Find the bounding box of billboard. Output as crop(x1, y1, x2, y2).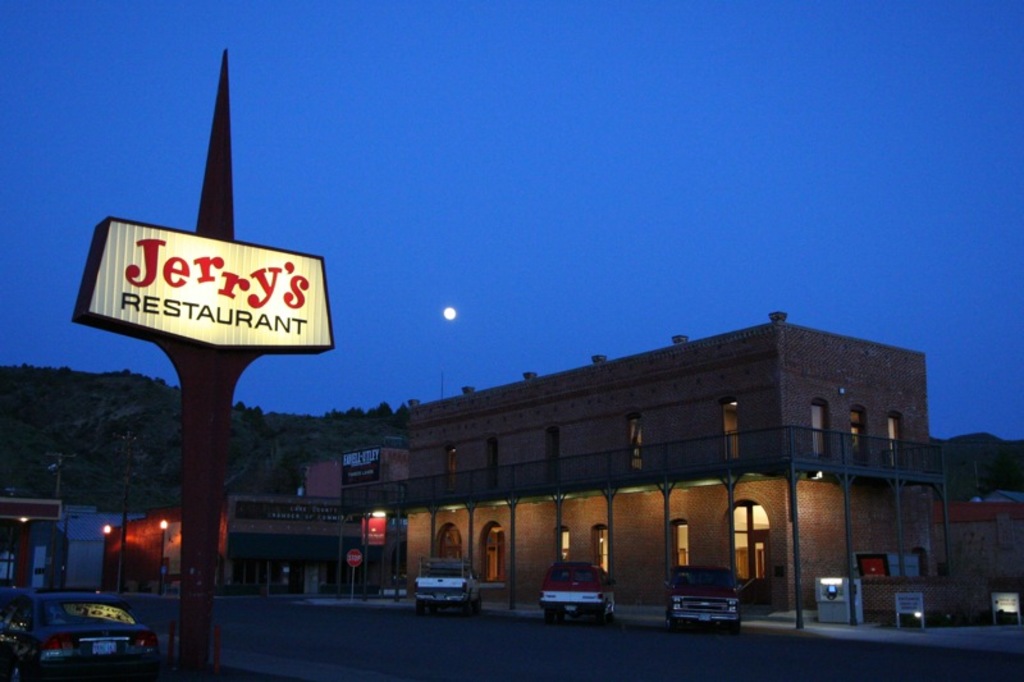
crop(92, 225, 333, 343).
